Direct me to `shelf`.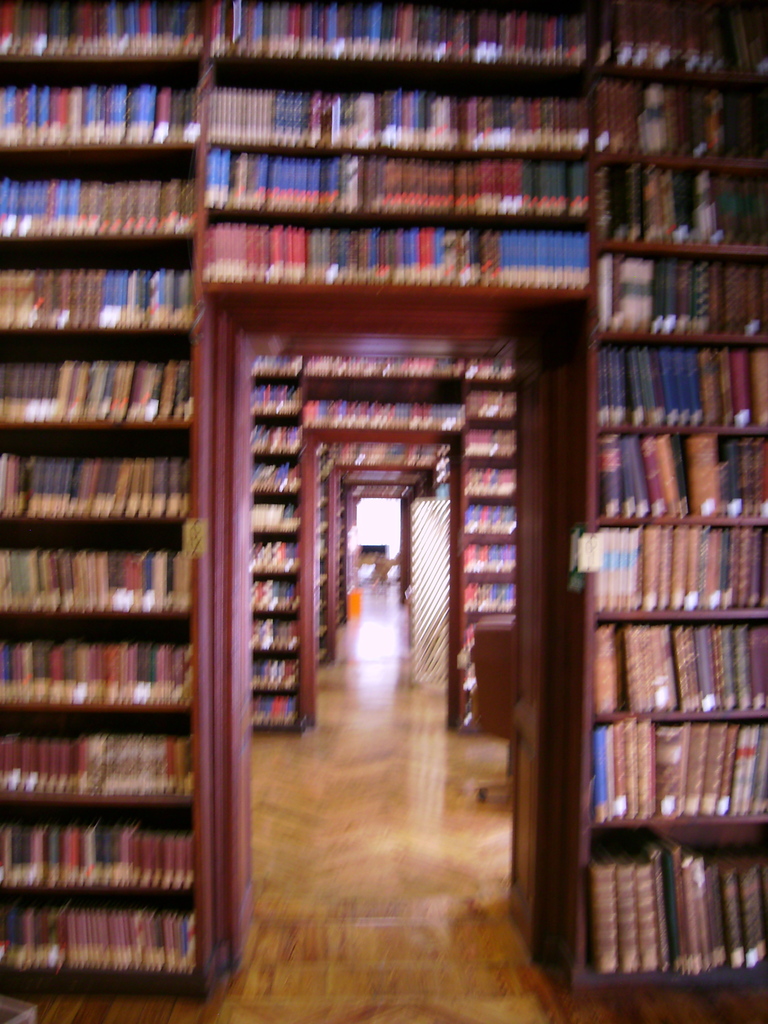
Direction: 209, 0, 602, 58.
